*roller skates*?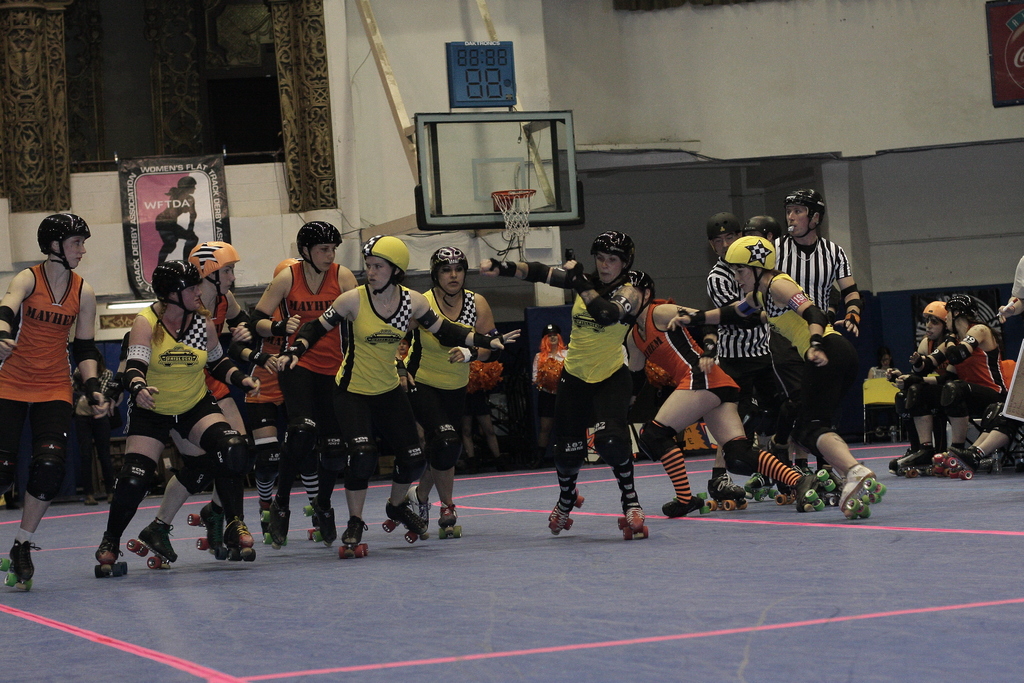
<region>0, 539, 41, 597</region>
